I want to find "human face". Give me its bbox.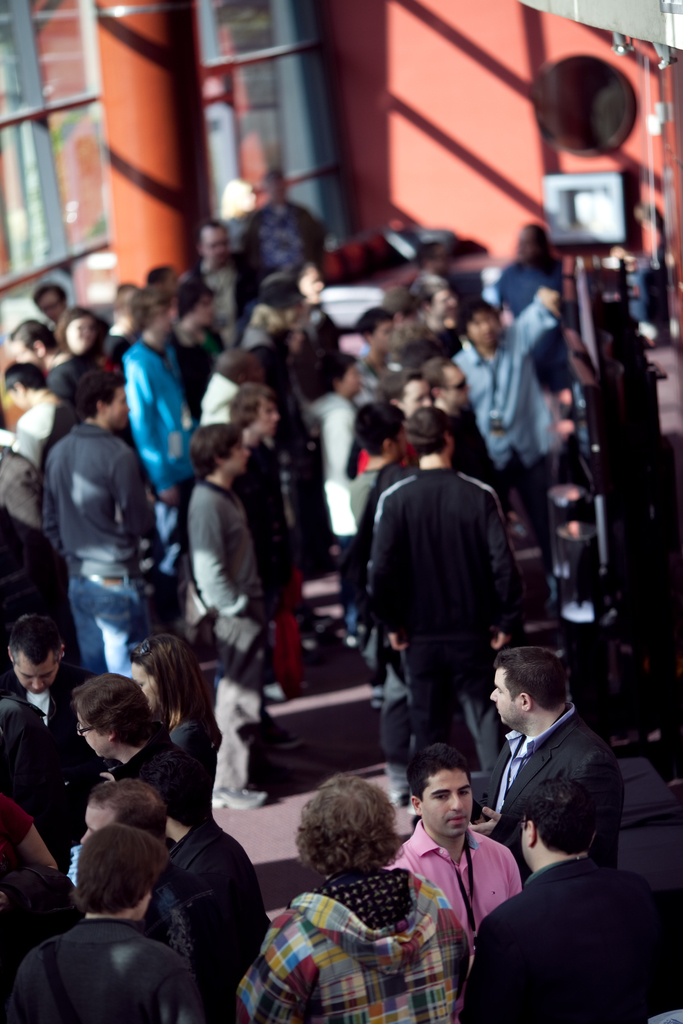
<bbox>229, 438, 247, 476</bbox>.
